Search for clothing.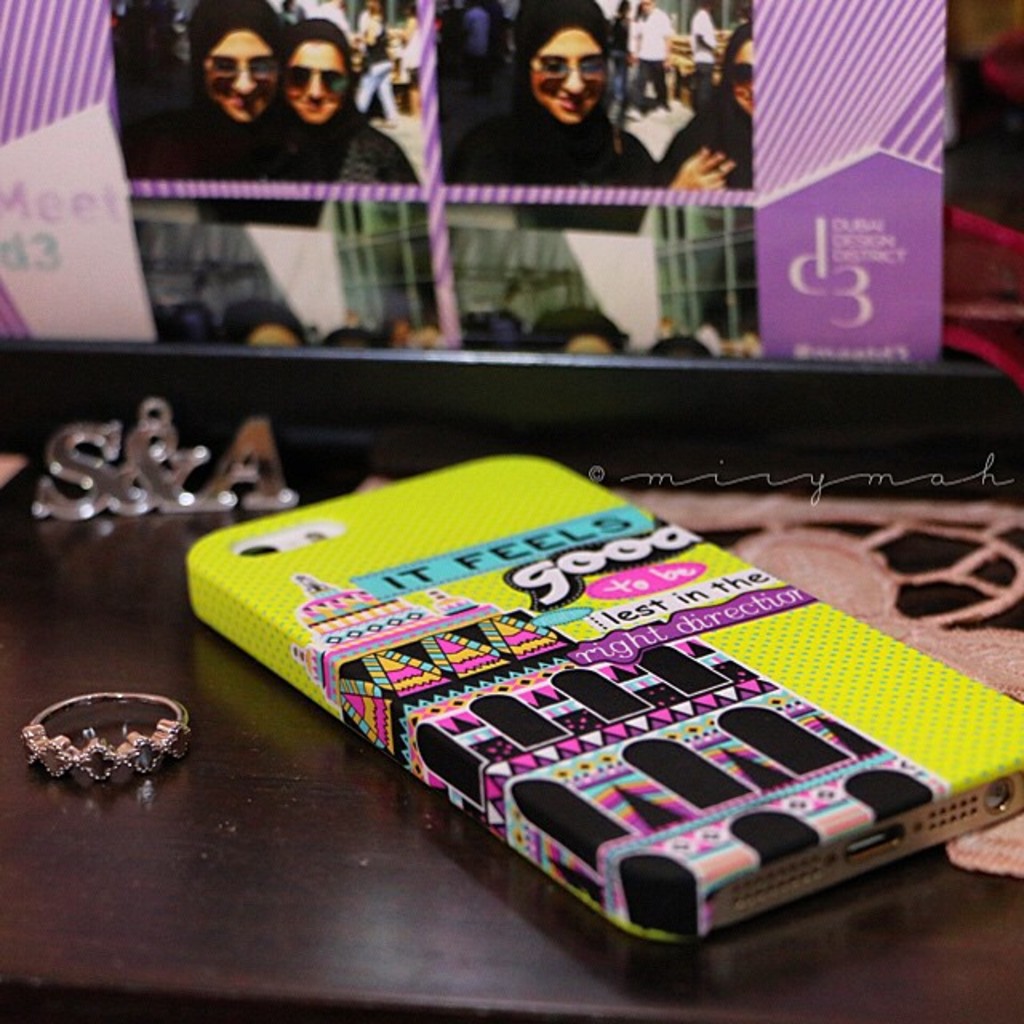
Found at locate(638, 6, 675, 107).
